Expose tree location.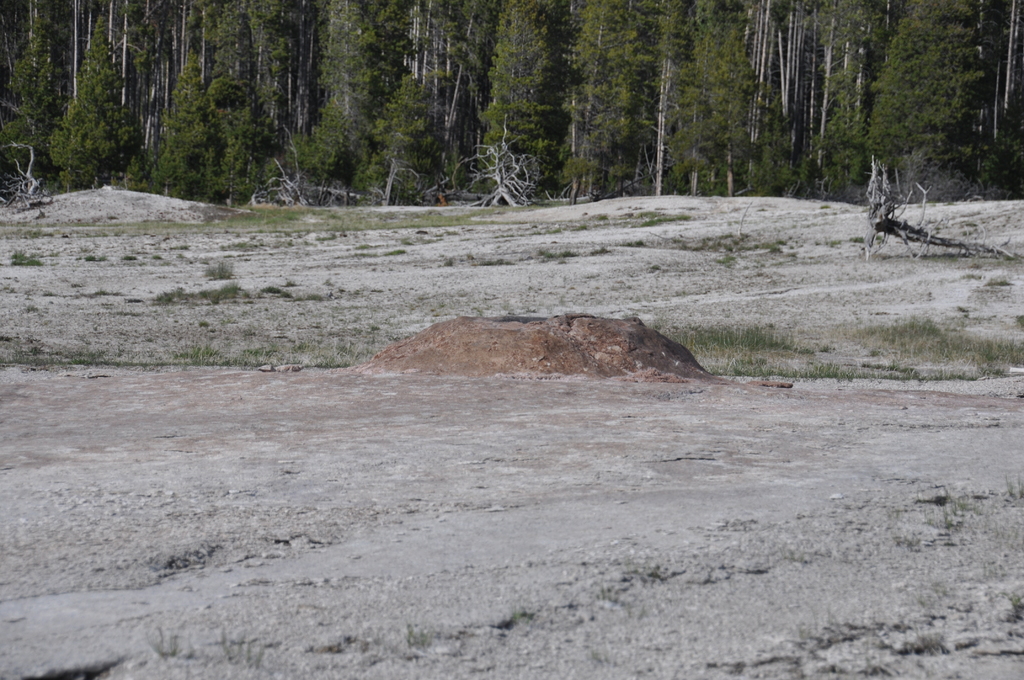
Exposed at x1=857, y1=26, x2=1004, y2=174.
